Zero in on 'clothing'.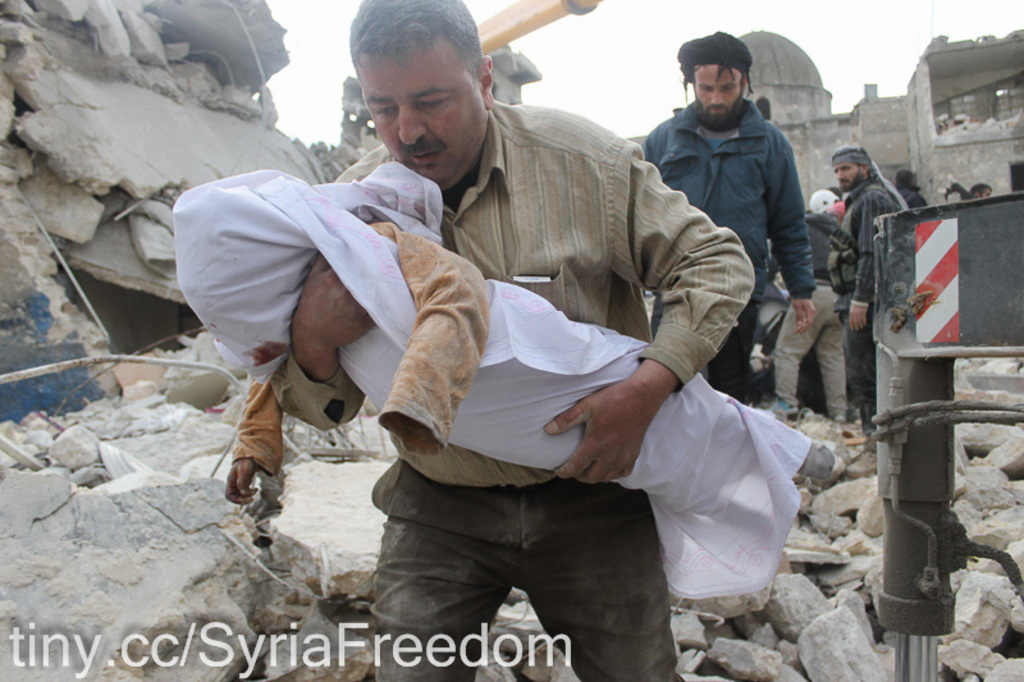
Zeroed in: select_region(640, 104, 813, 399).
